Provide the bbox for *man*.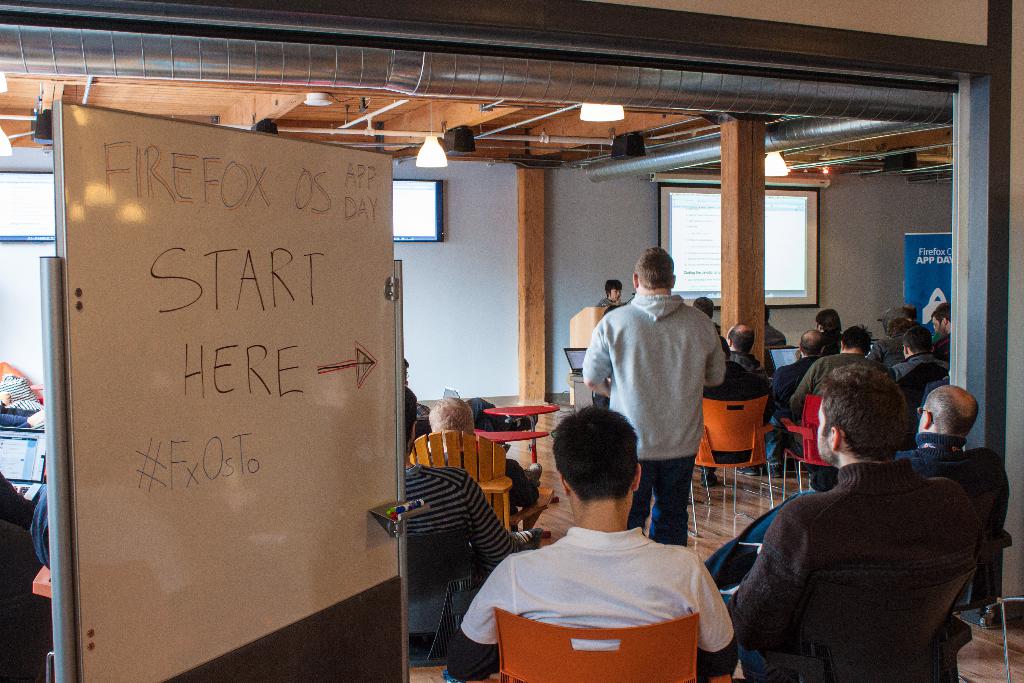
929/300/950/379.
